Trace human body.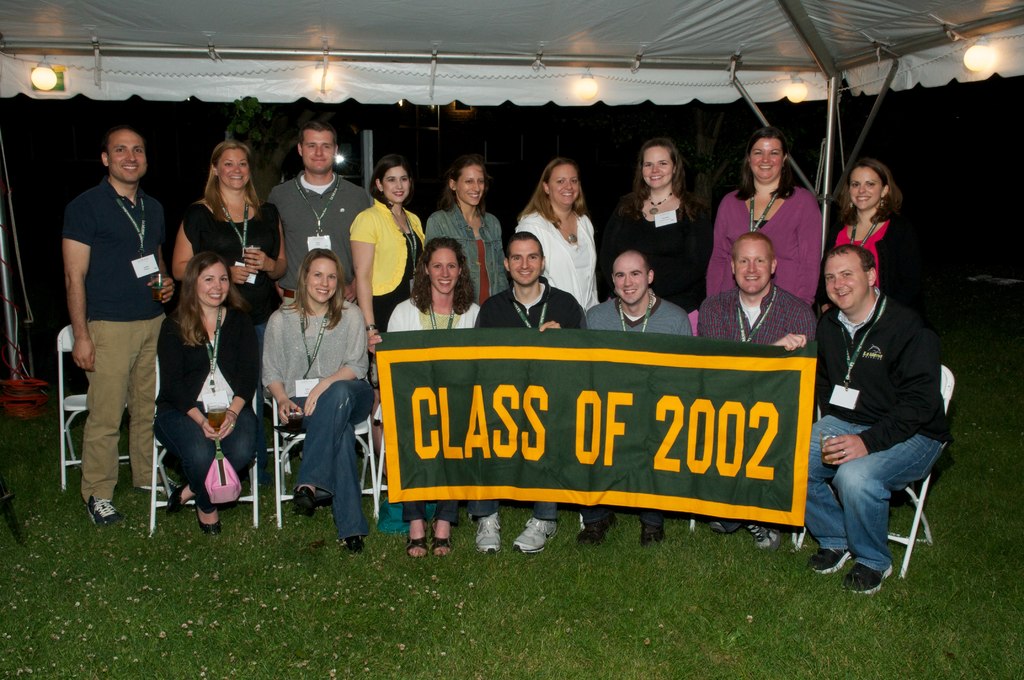
Traced to box=[259, 250, 373, 547].
